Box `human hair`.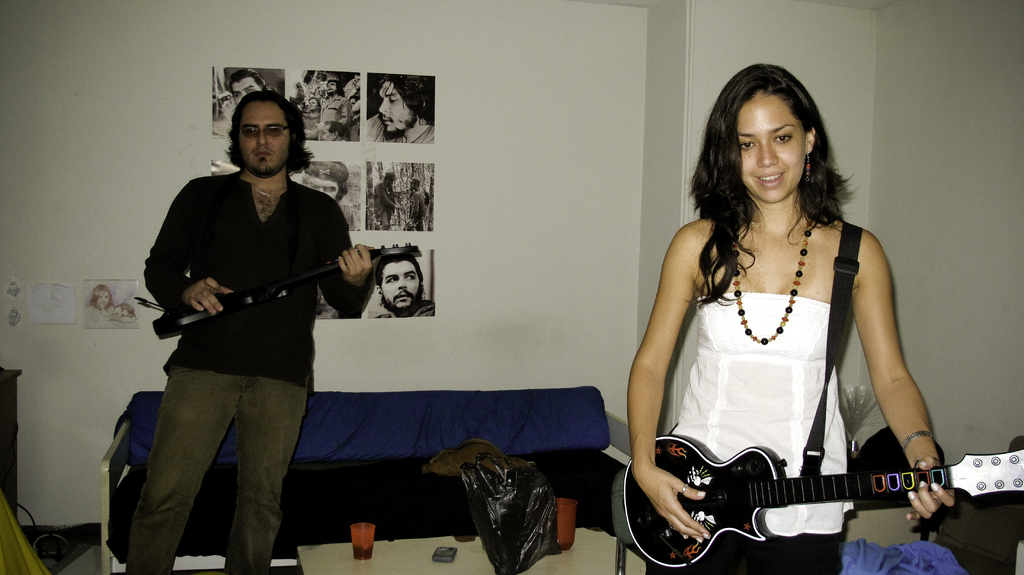
[328, 120, 345, 140].
